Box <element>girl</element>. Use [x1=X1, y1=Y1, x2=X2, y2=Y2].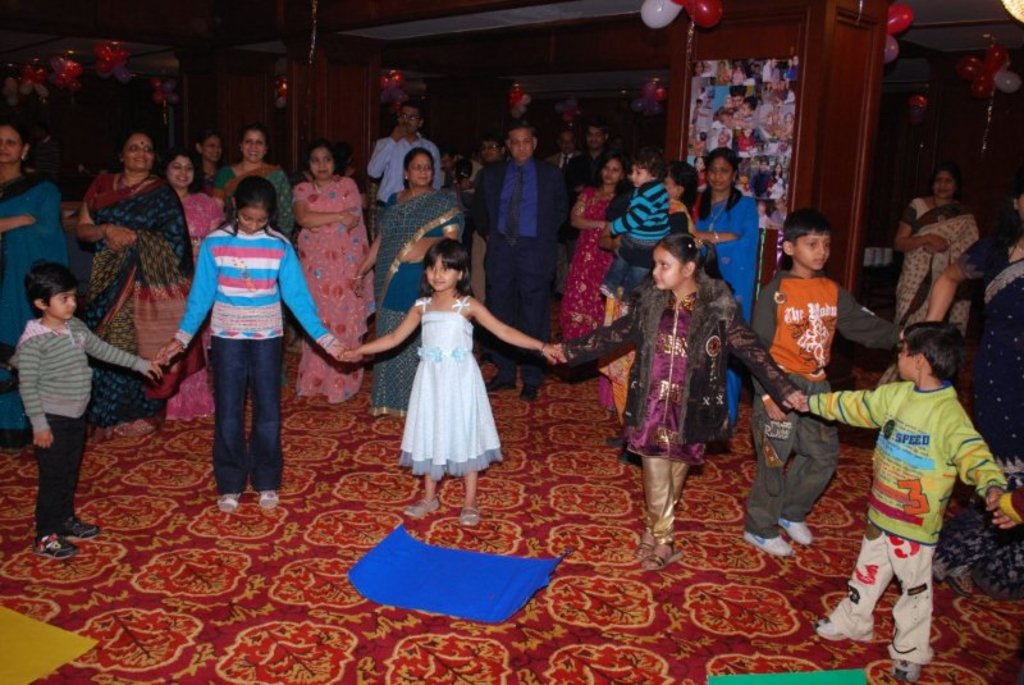
[x1=344, y1=239, x2=559, y2=526].
